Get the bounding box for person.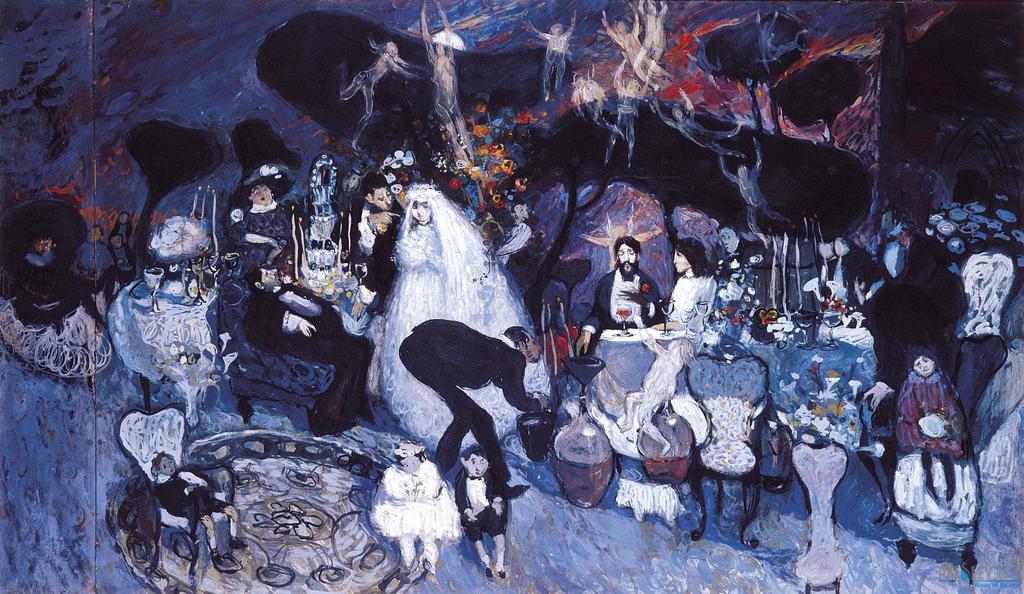
[373, 438, 454, 581].
